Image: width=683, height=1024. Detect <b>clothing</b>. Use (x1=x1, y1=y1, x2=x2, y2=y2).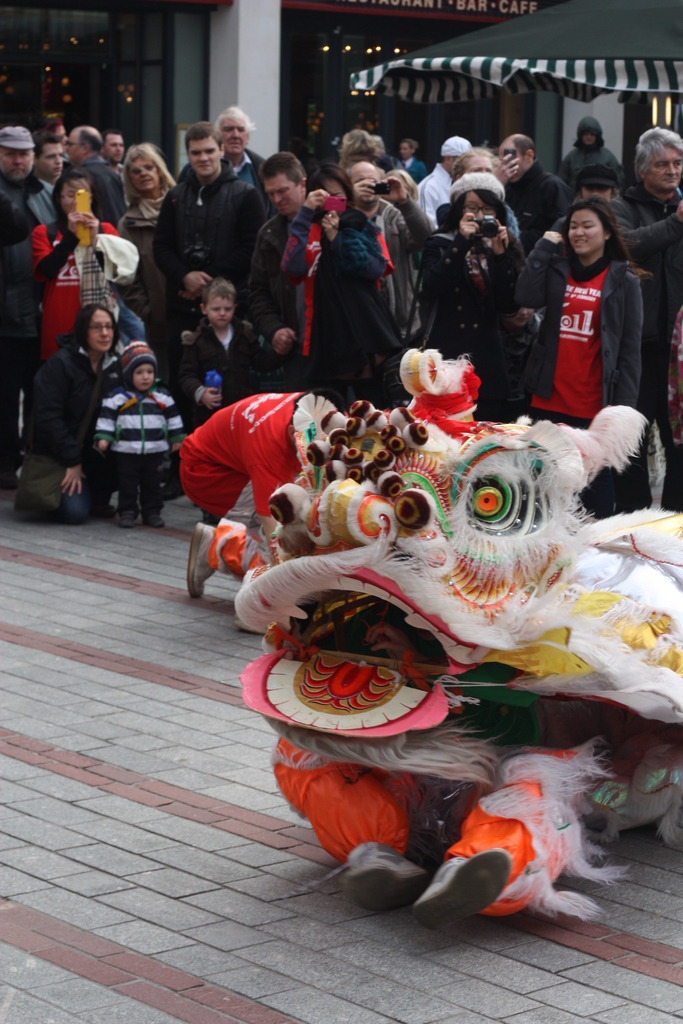
(x1=148, y1=157, x2=267, y2=387).
